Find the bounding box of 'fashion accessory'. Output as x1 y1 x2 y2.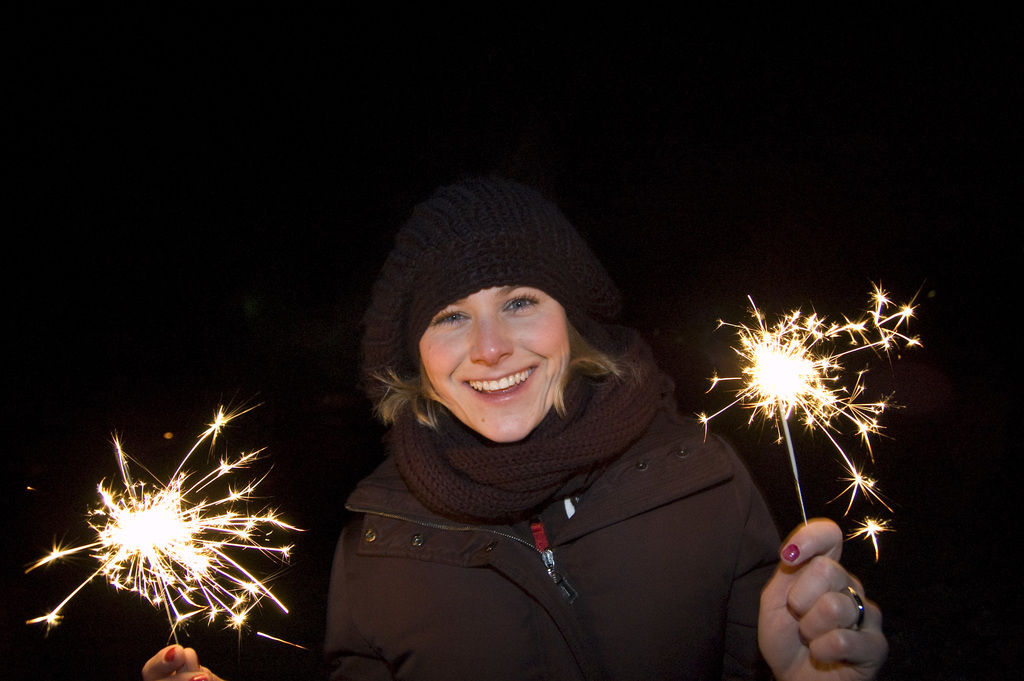
361 168 623 401.
